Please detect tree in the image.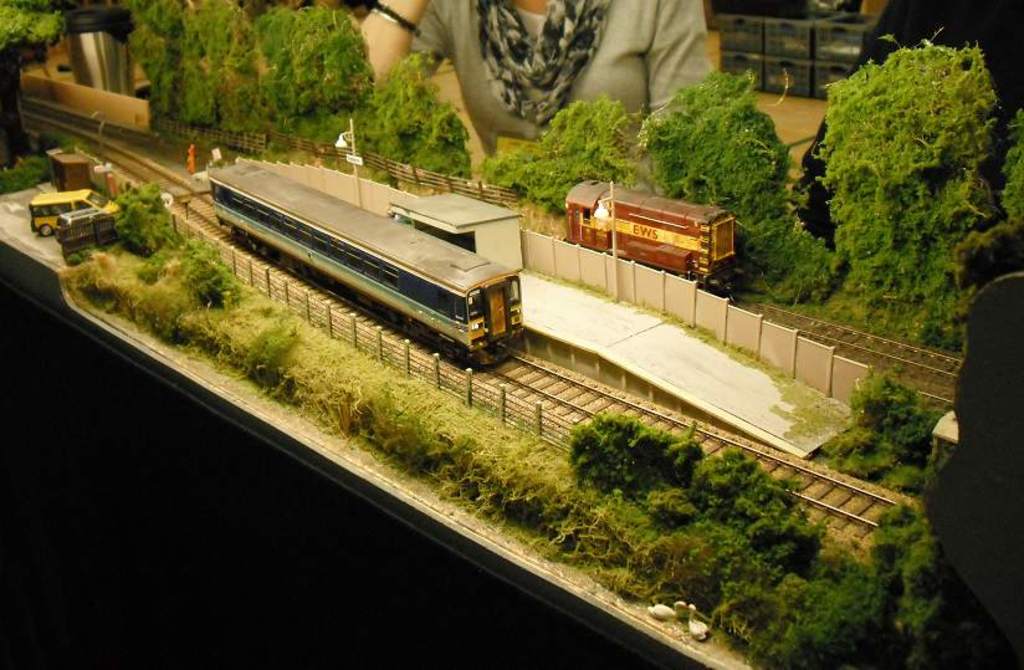
{"x1": 116, "y1": 173, "x2": 184, "y2": 281}.
